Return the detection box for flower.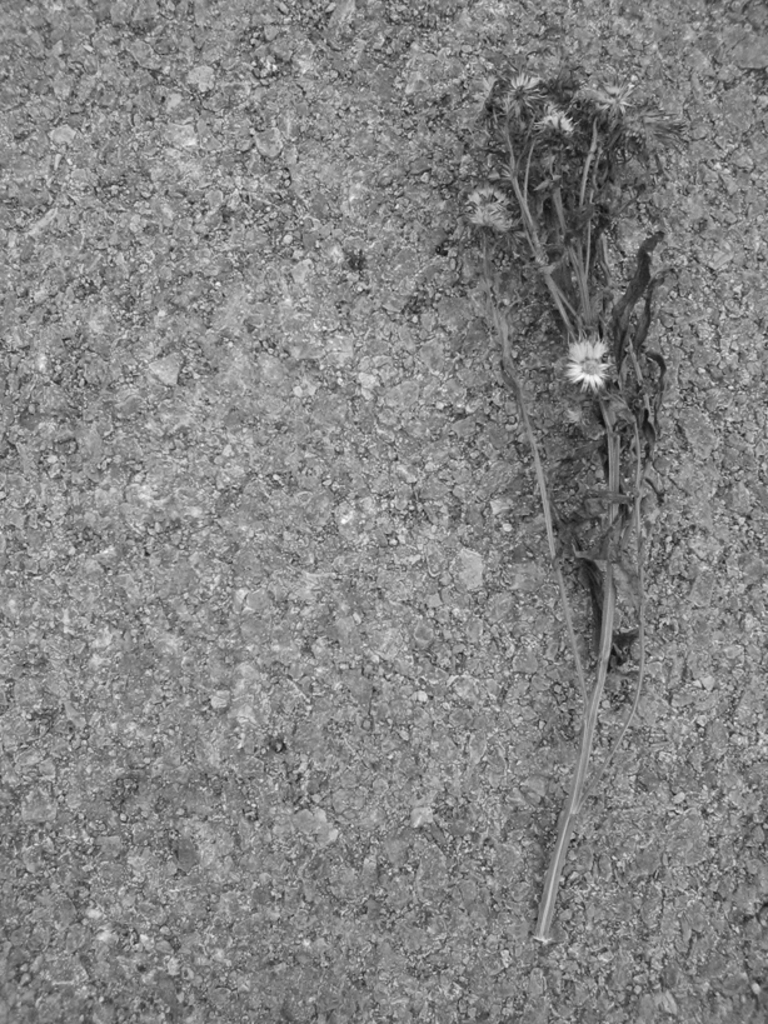
x1=589, y1=80, x2=634, y2=114.
